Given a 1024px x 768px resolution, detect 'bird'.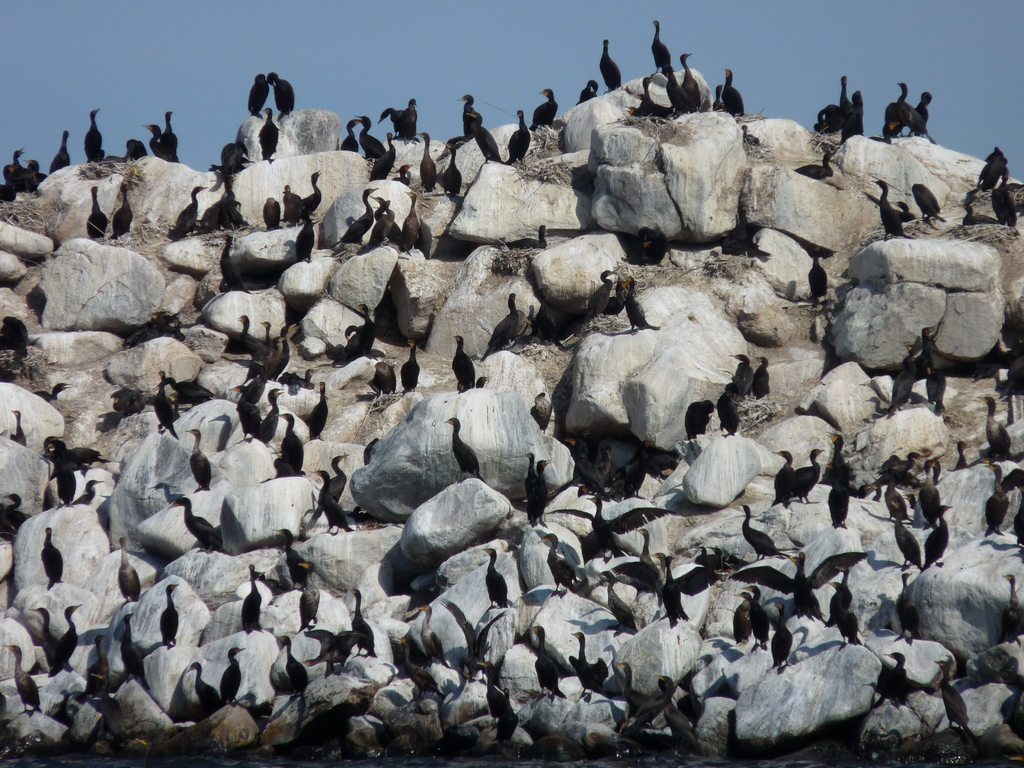
82,109,116,164.
